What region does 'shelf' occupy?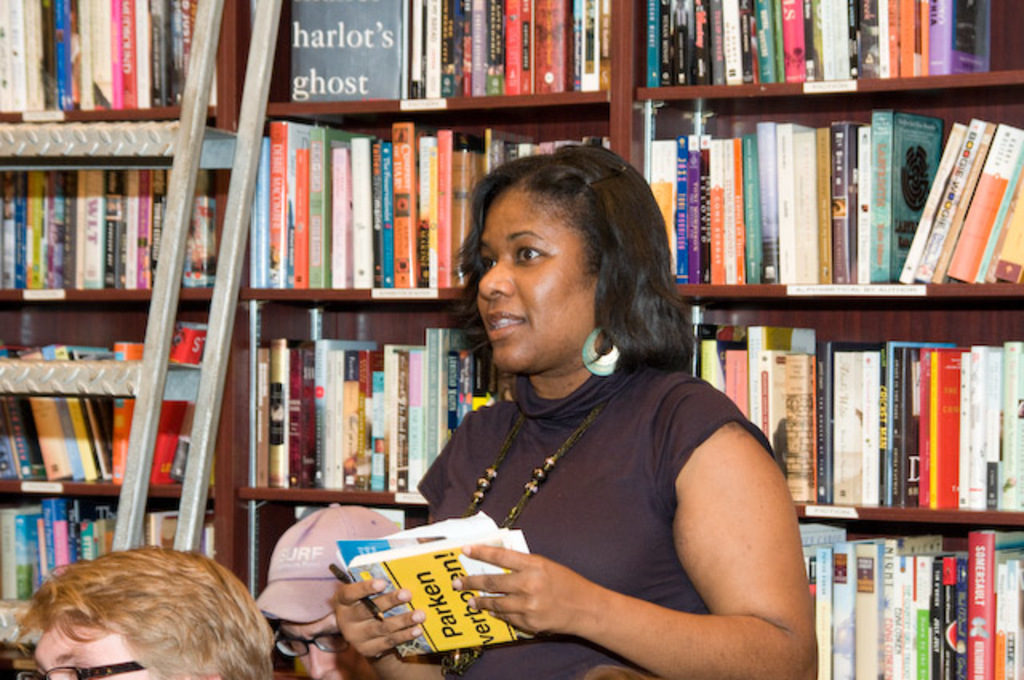
(x1=206, y1=0, x2=630, y2=141).
